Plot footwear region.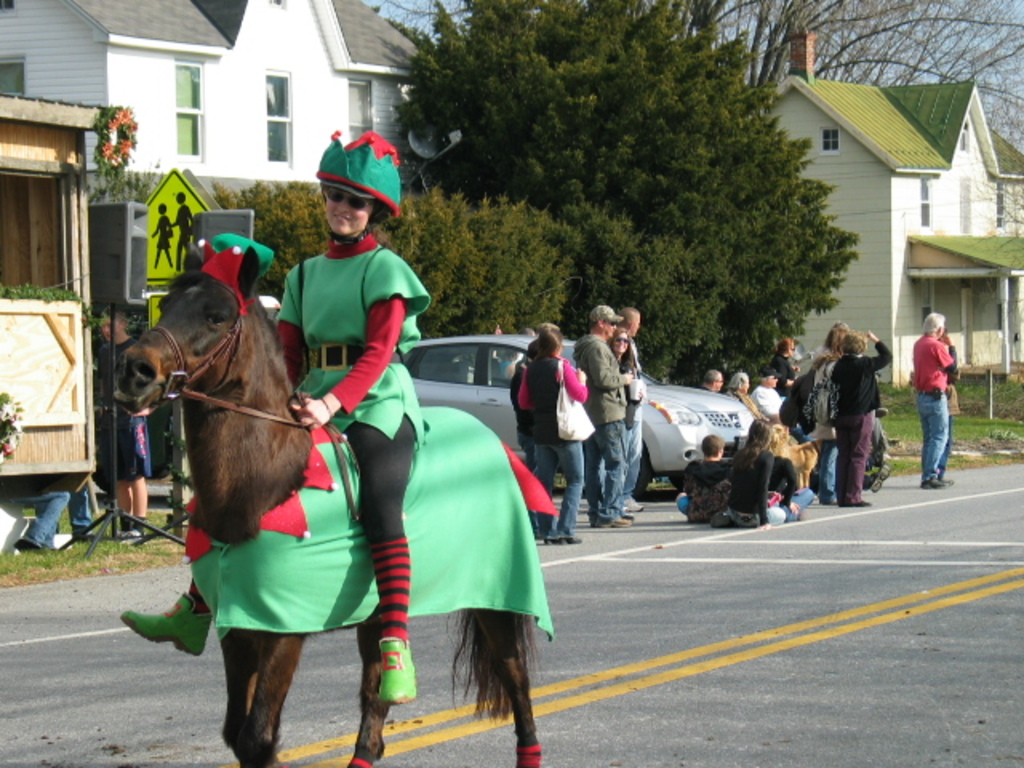
Plotted at detection(118, 594, 210, 656).
